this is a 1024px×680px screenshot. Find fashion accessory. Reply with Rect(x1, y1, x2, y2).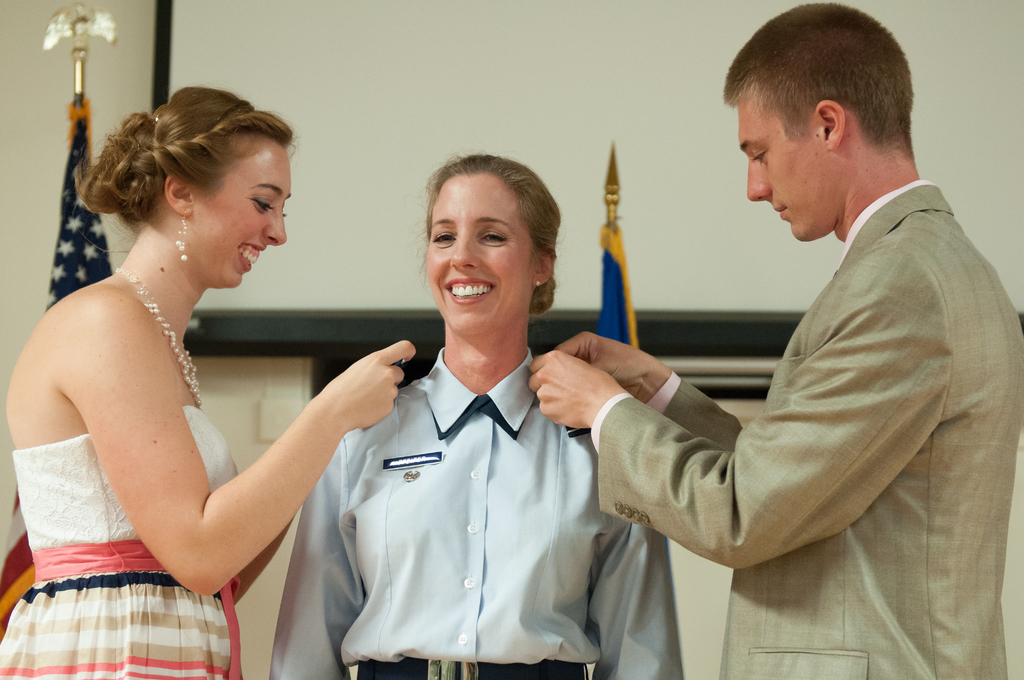
Rect(175, 210, 190, 261).
